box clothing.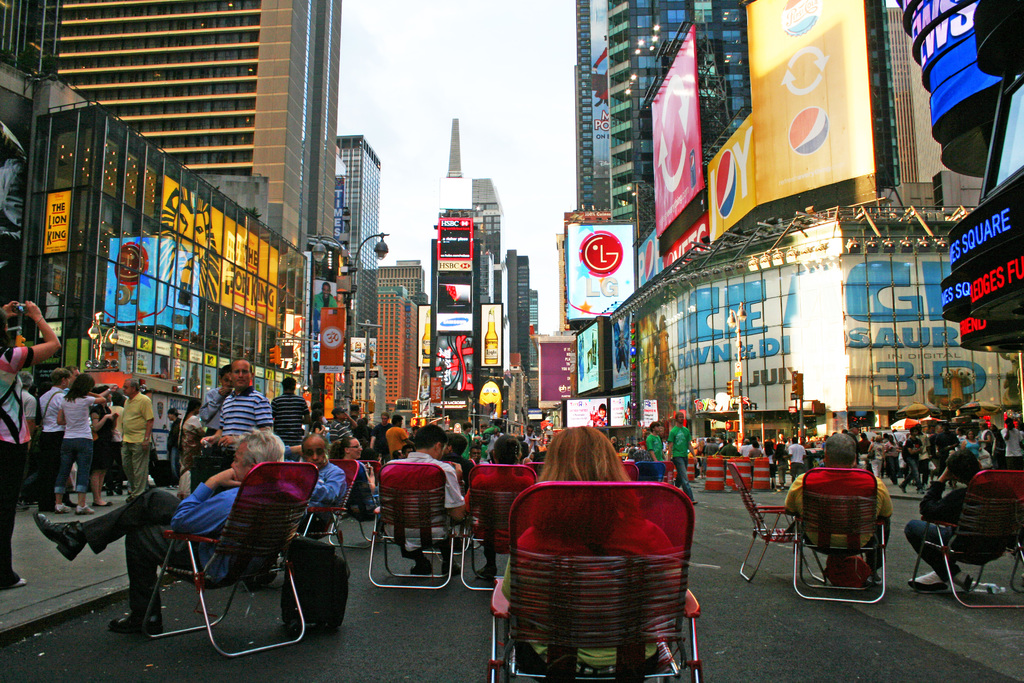
[x1=917, y1=431, x2=927, y2=478].
